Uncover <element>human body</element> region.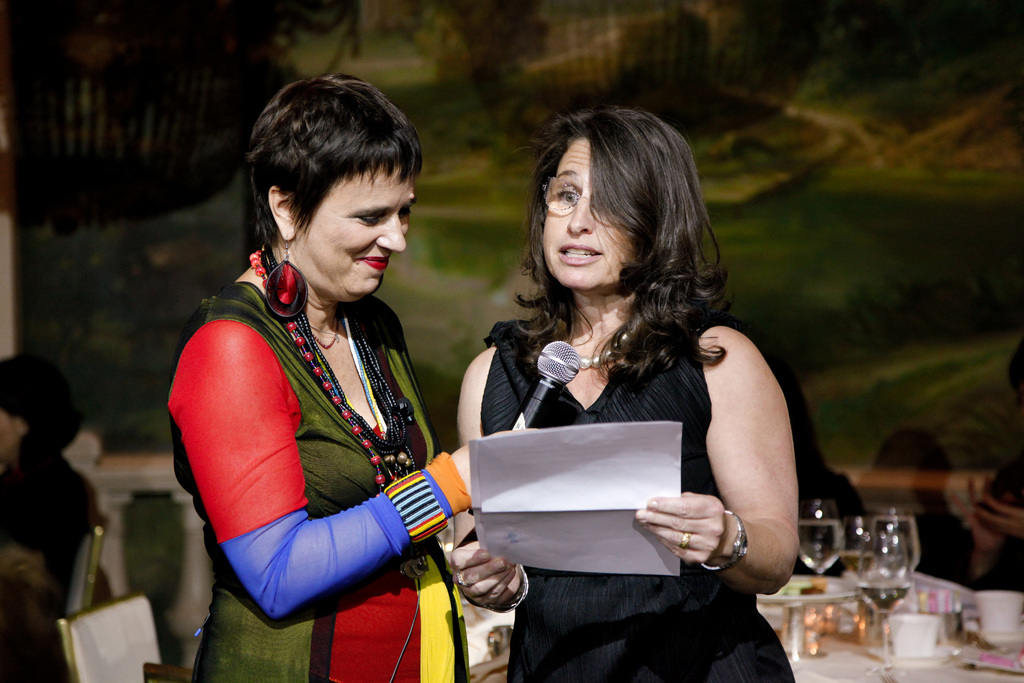
Uncovered: [479, 305, 797, 682].
